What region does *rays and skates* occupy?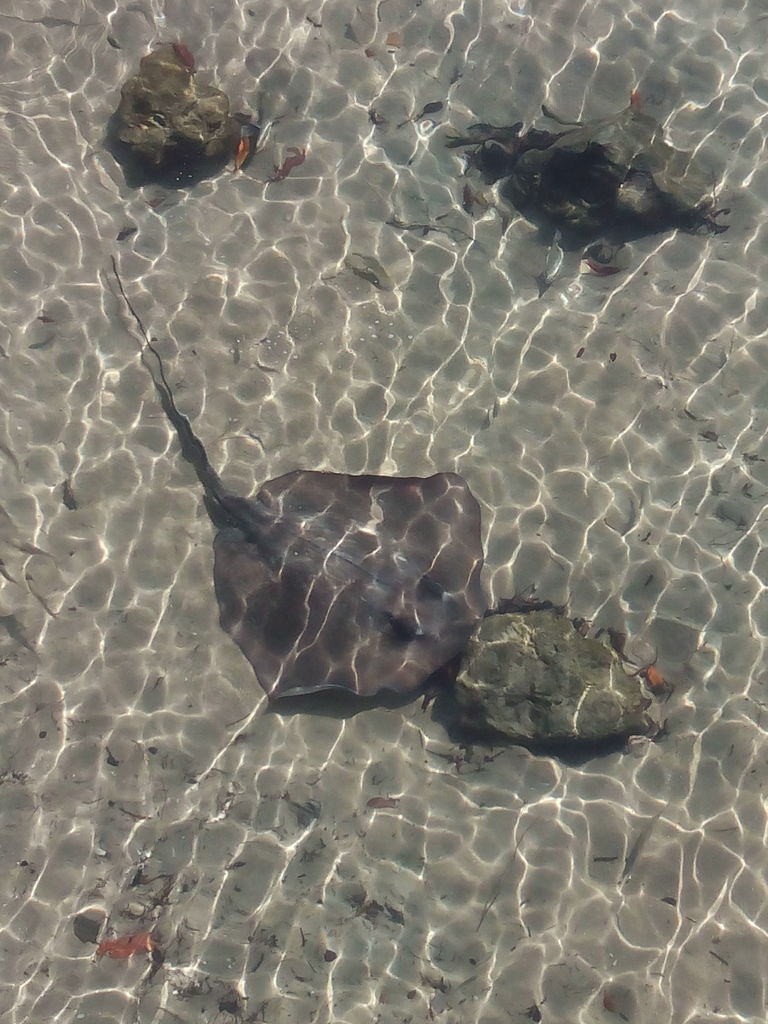
bbox=(112, 255, 492, 703).
